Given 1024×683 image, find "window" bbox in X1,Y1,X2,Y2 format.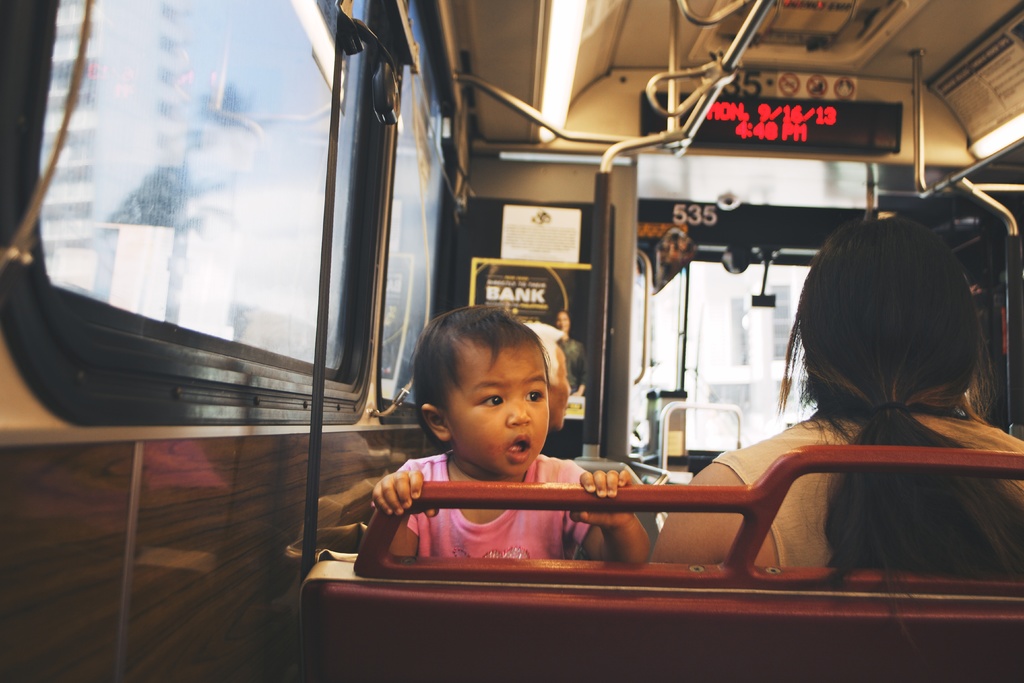
29,3,376,423.
